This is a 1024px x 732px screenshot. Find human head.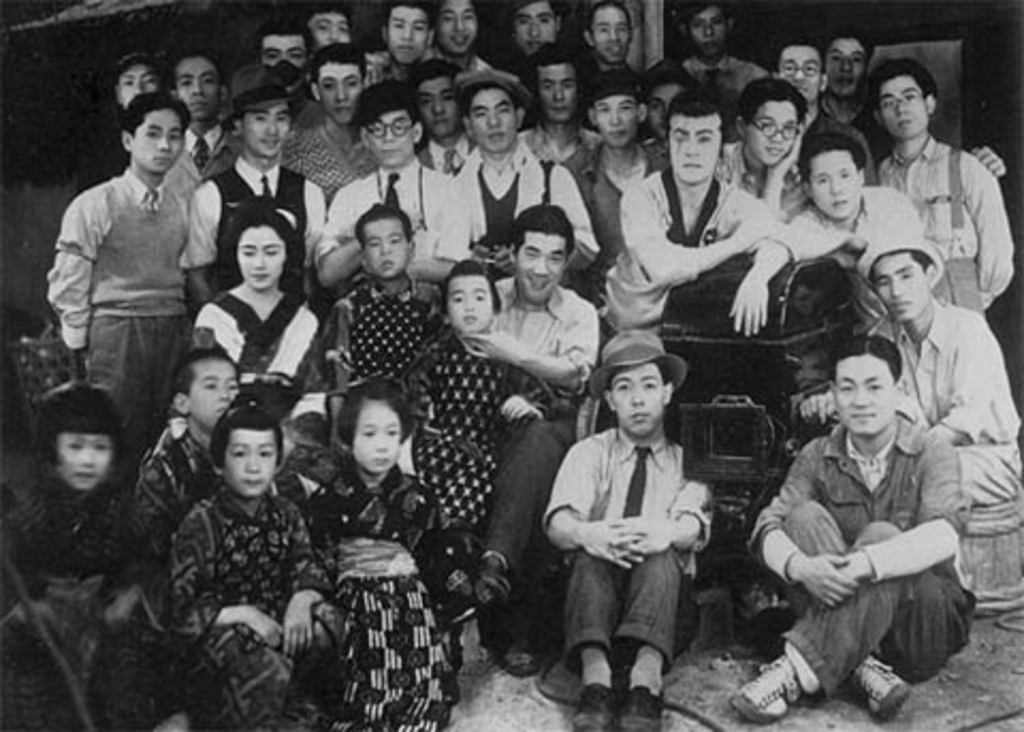
Bounding box: bbox=(821, 30, 875, 98).
